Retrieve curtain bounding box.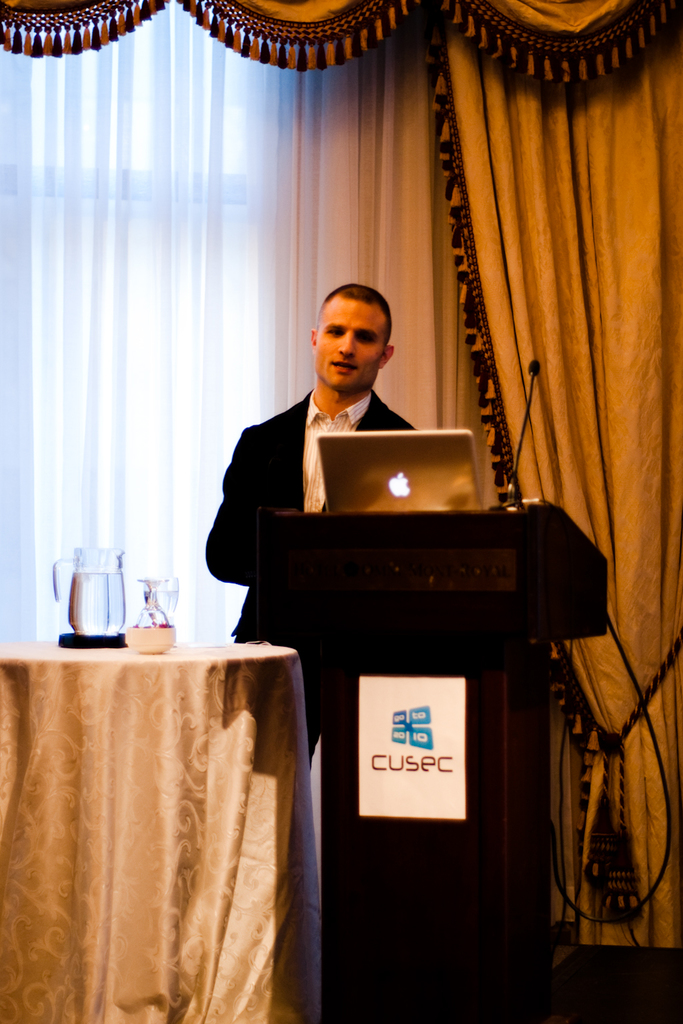
Bounding box: rect(0, 0, 462, 817).
